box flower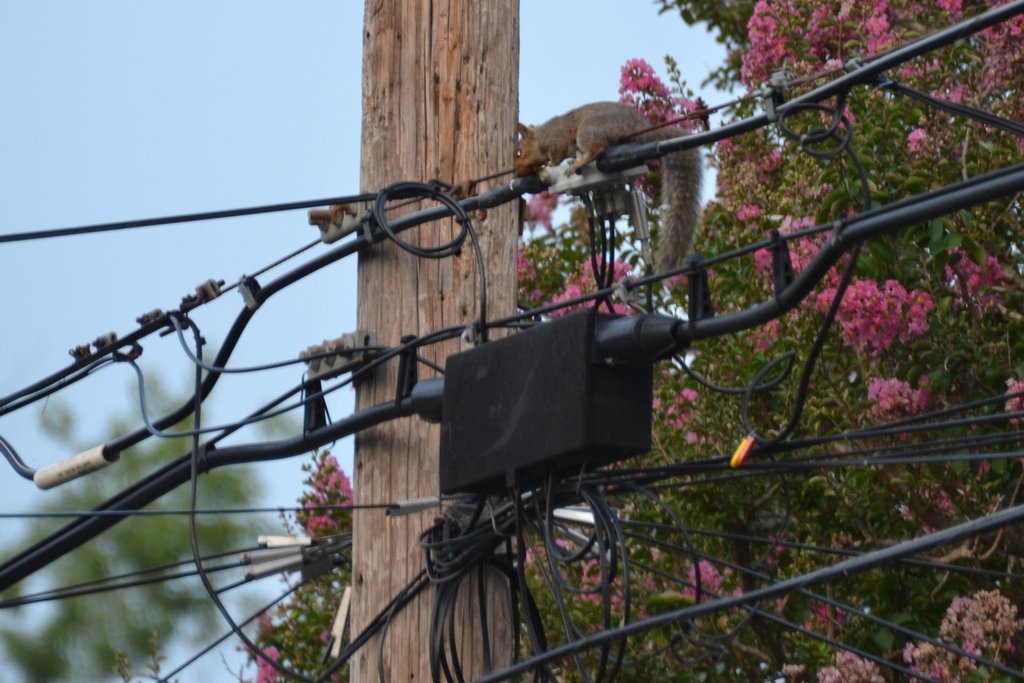
crop(822, 645, 883, 682)
